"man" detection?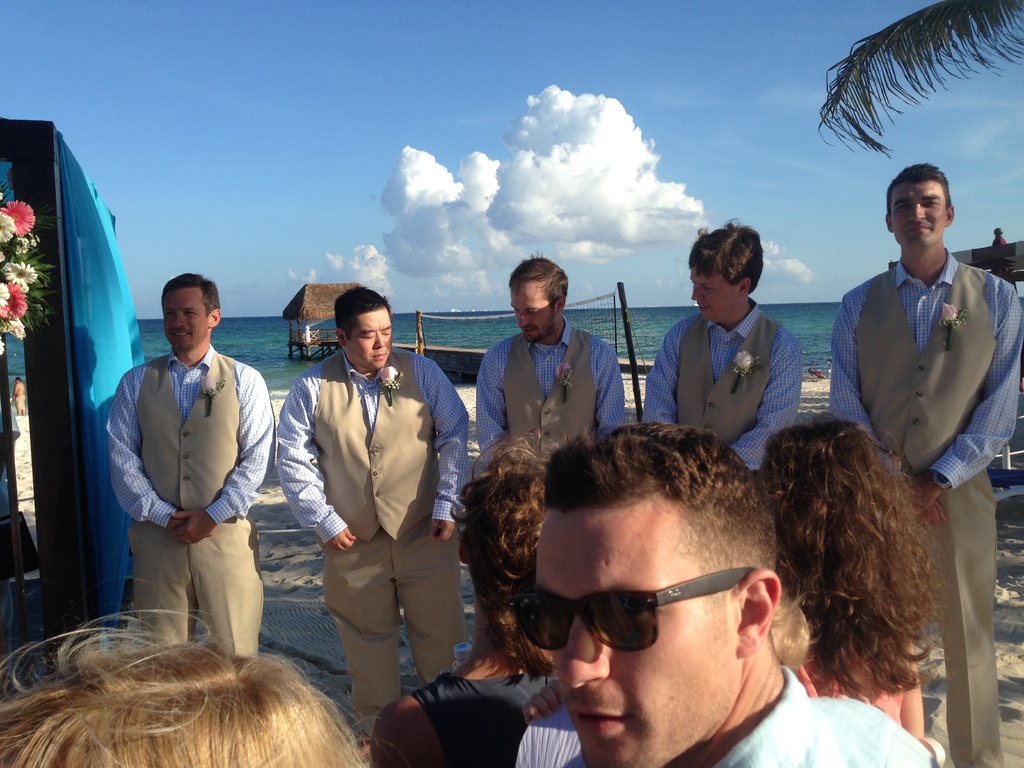
{"x1": 106, "y1": 267, "x2": 271, "y2": 655}
